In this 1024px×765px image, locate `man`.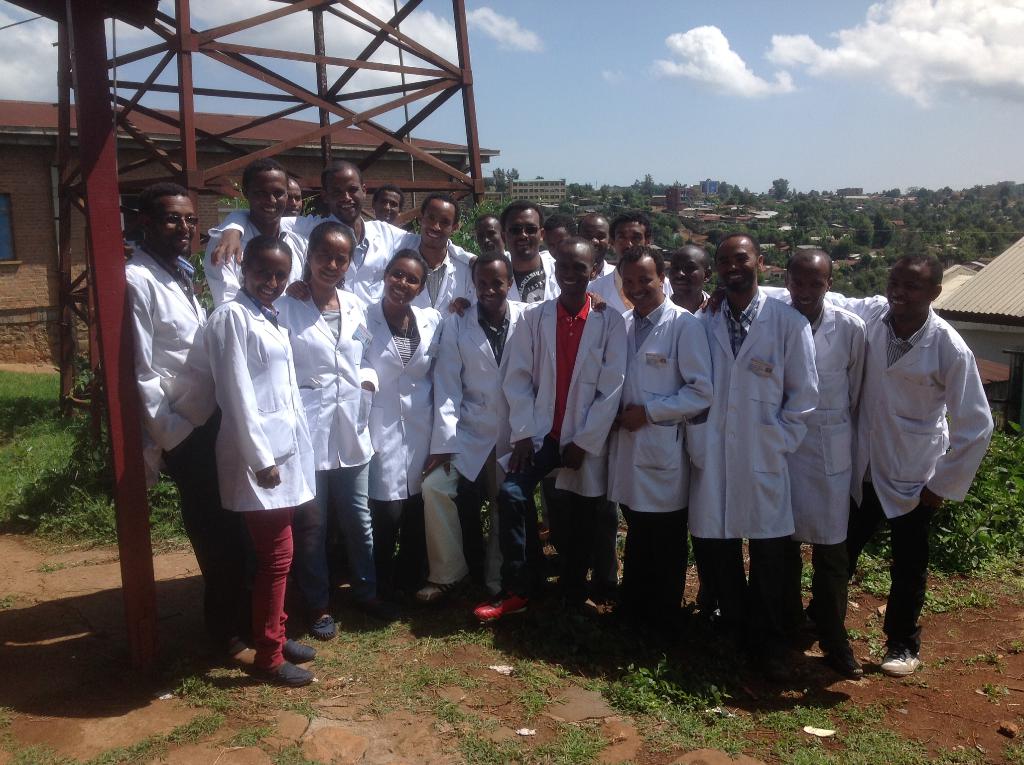
Bounding box: select_region(406, 252, 610, 613).
